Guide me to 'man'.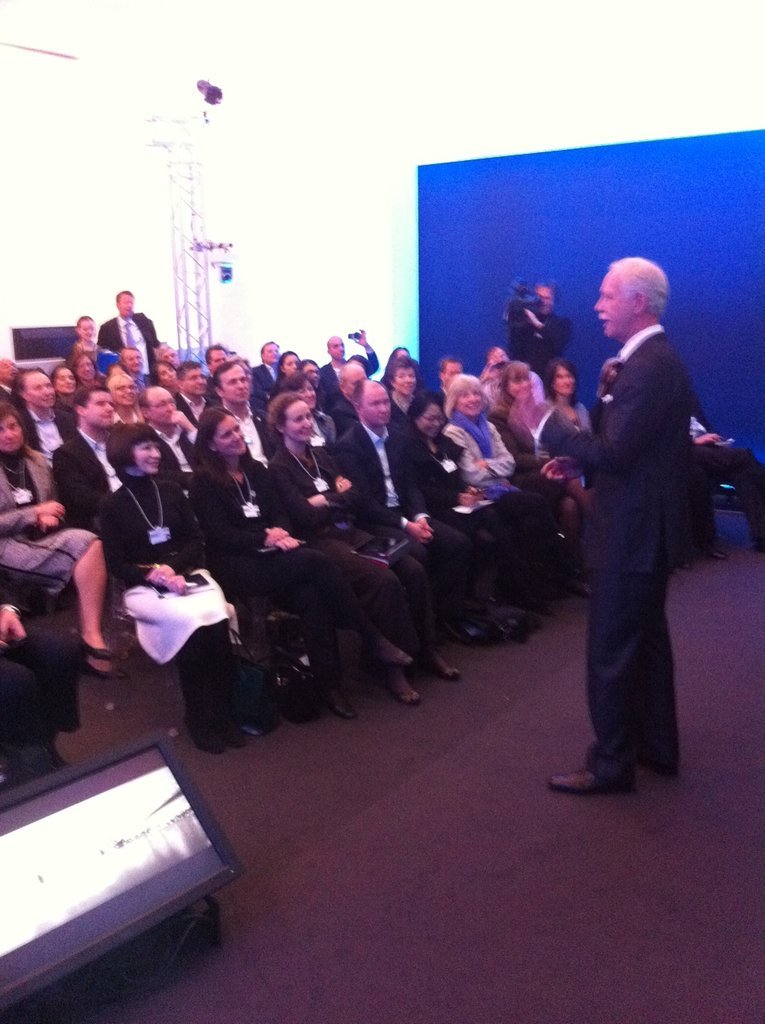
Guidance: l=544, t=241, r=732, b=801.
